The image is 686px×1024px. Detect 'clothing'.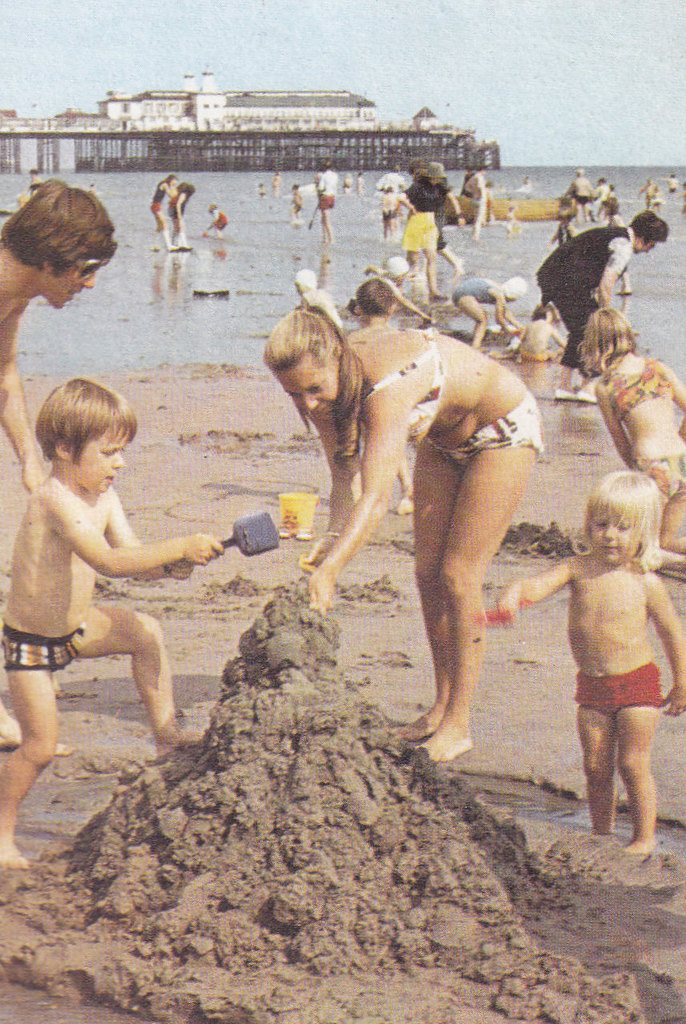
Detection: select_region(168, 191, 191, 215).
